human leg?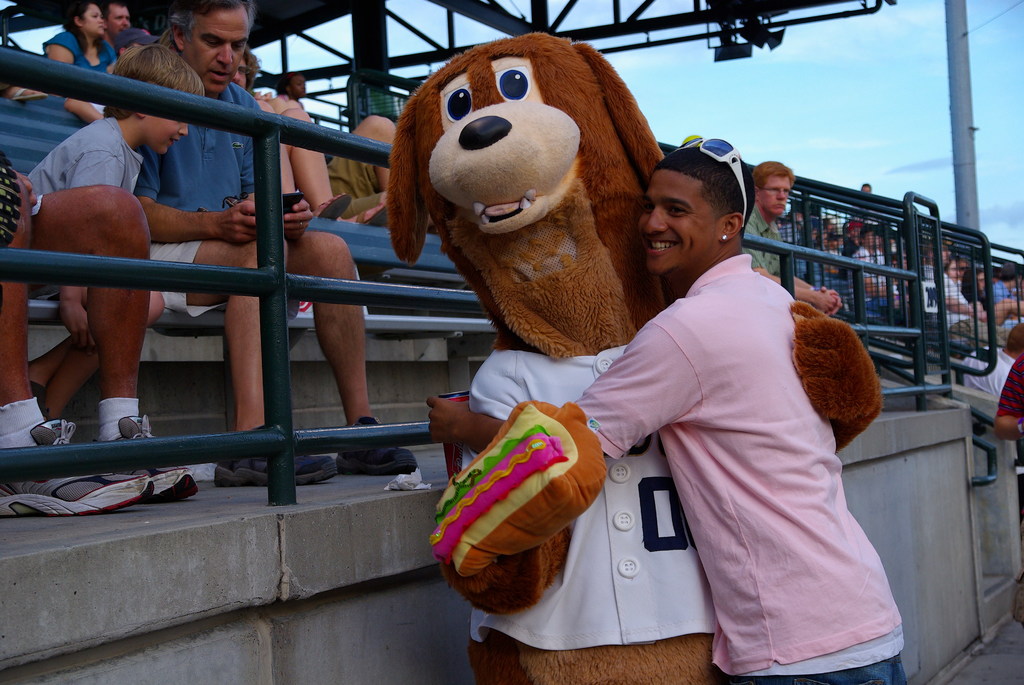
<box>36,286,159,418</box>
